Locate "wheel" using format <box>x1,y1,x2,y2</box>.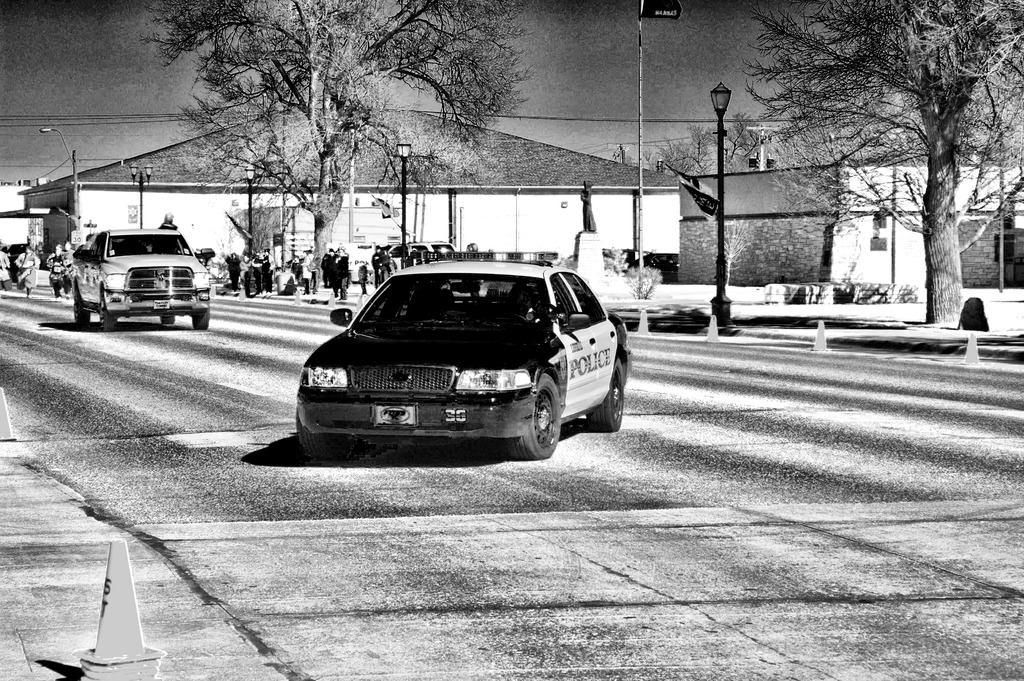
<box>194,306,209,327</box>.
